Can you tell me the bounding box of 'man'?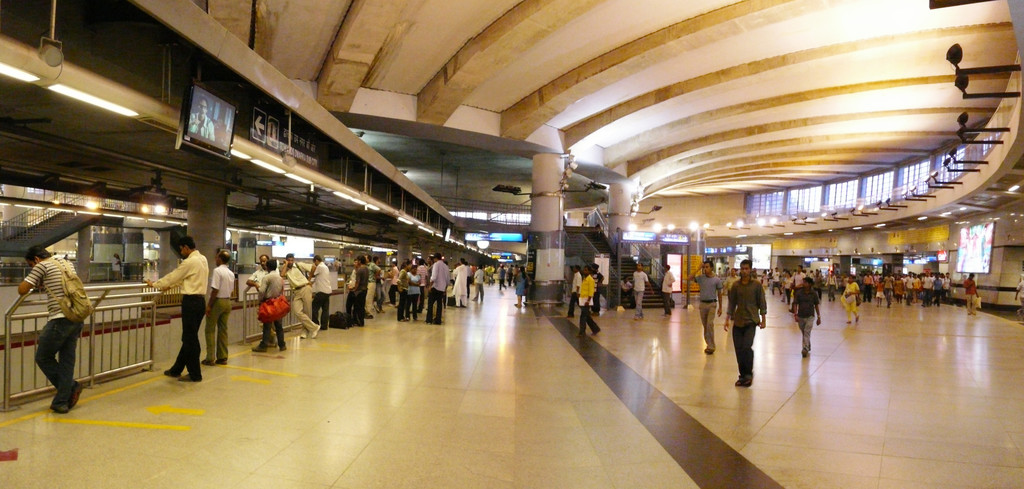
371, 253, 385, 314.
